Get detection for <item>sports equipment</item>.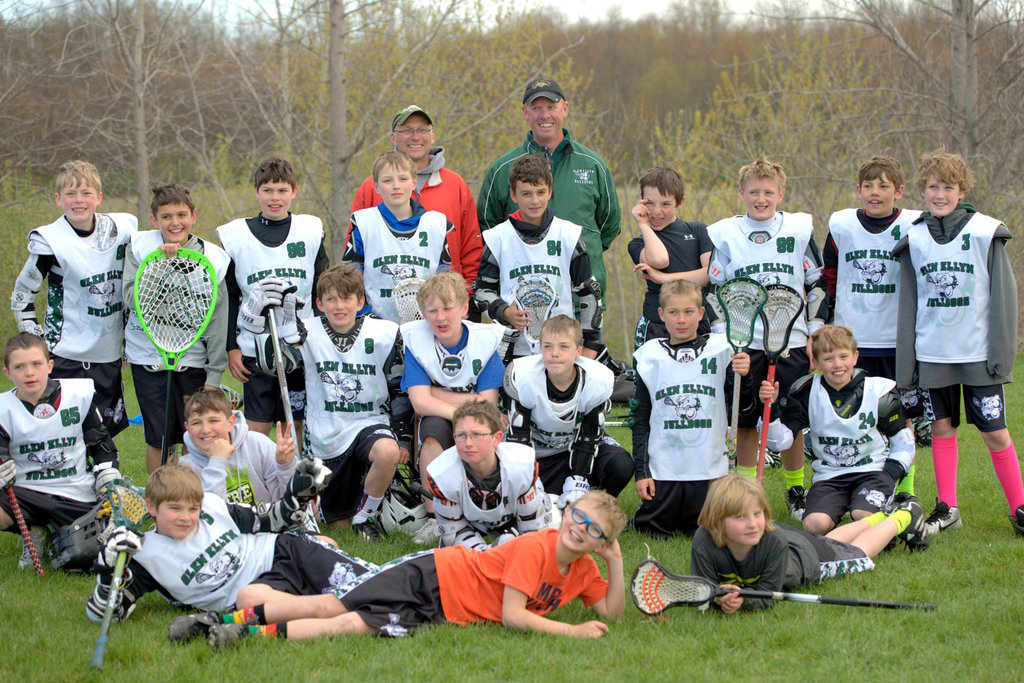
Detection: left=261, top=300, right=323, bottom=539.
